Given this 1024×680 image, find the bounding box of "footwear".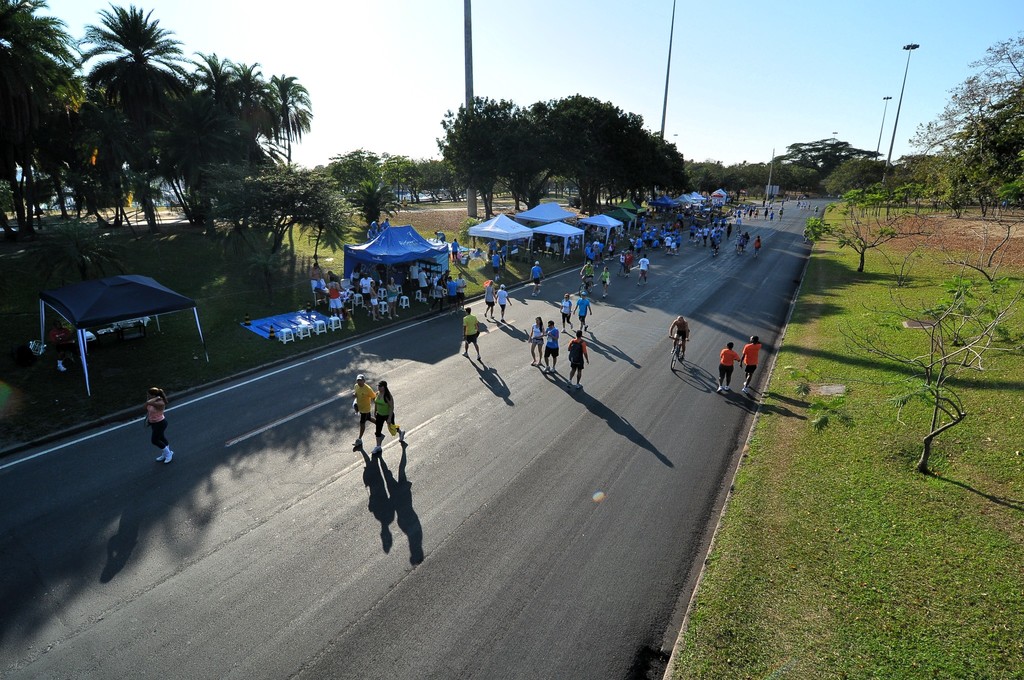
[x1=397, y1=432, x2=408, y2=444].
